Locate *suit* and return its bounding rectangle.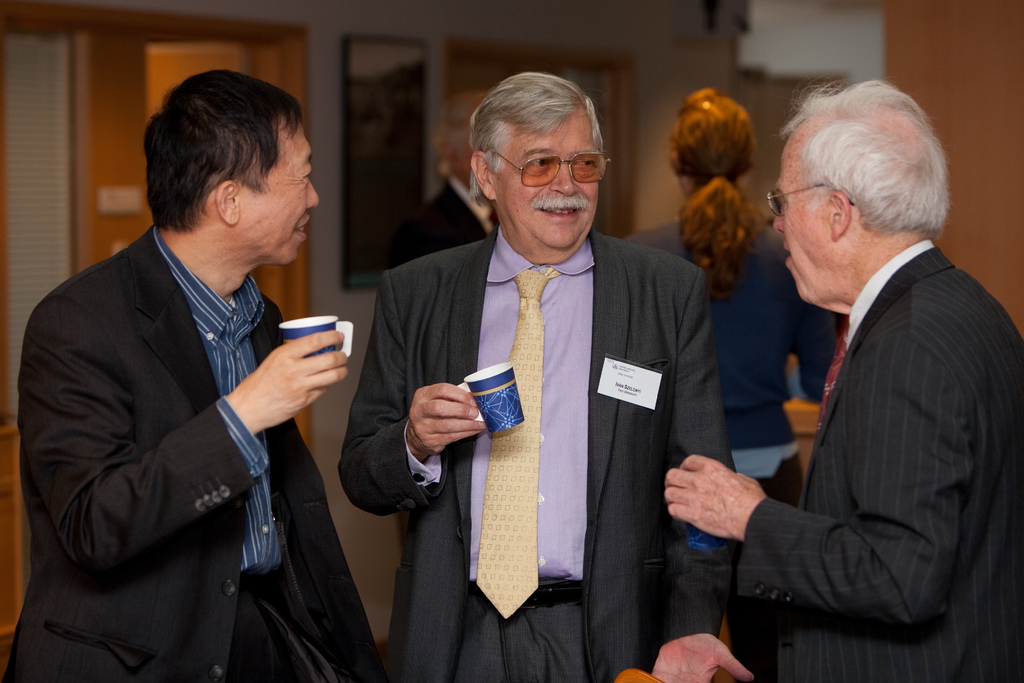
(x1=396, y1=176, x2=495, y2=260).
